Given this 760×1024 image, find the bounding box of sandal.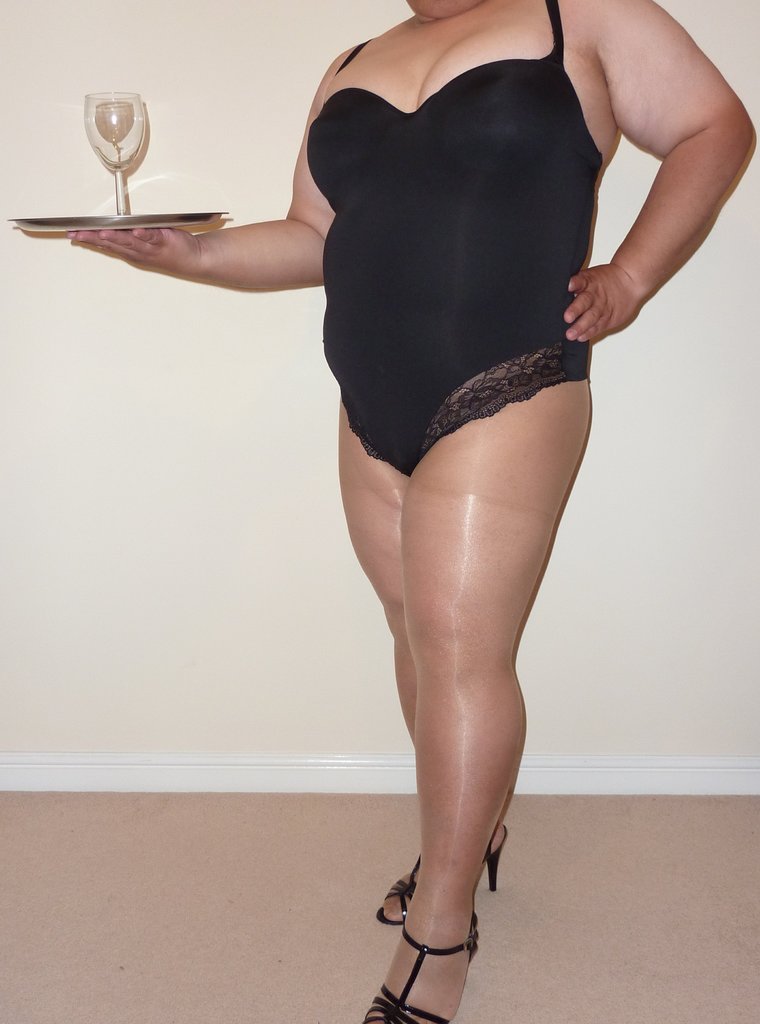
bbox=(376, 817, 510, 922).
